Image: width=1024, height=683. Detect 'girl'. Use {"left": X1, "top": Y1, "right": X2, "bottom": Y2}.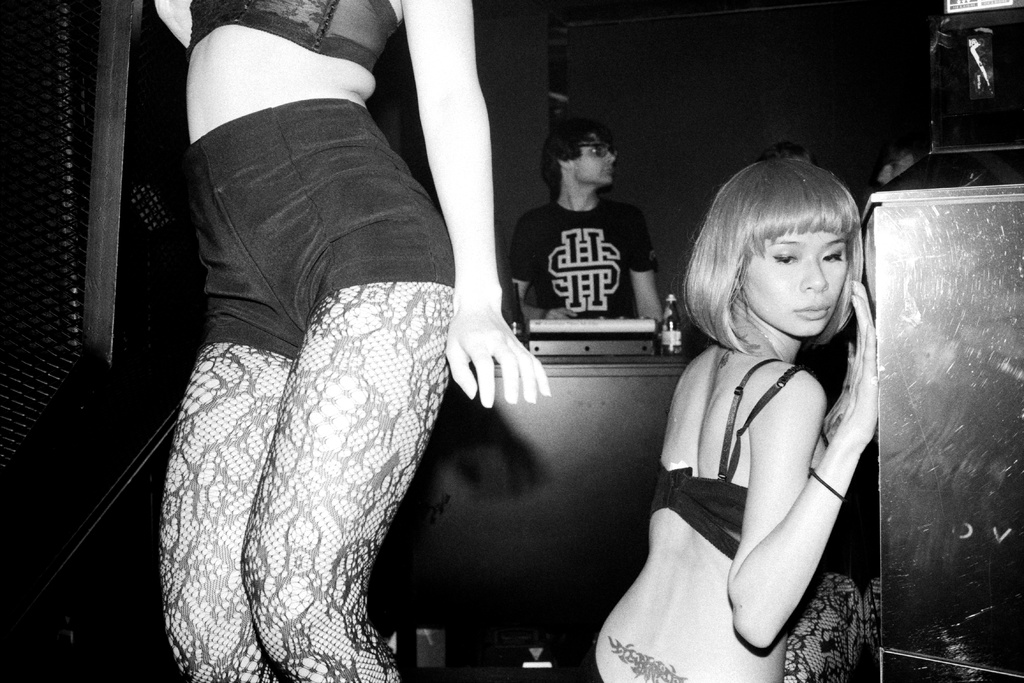
{"left": 586, "top": 136, "right": 916, "bottom": 667}.
